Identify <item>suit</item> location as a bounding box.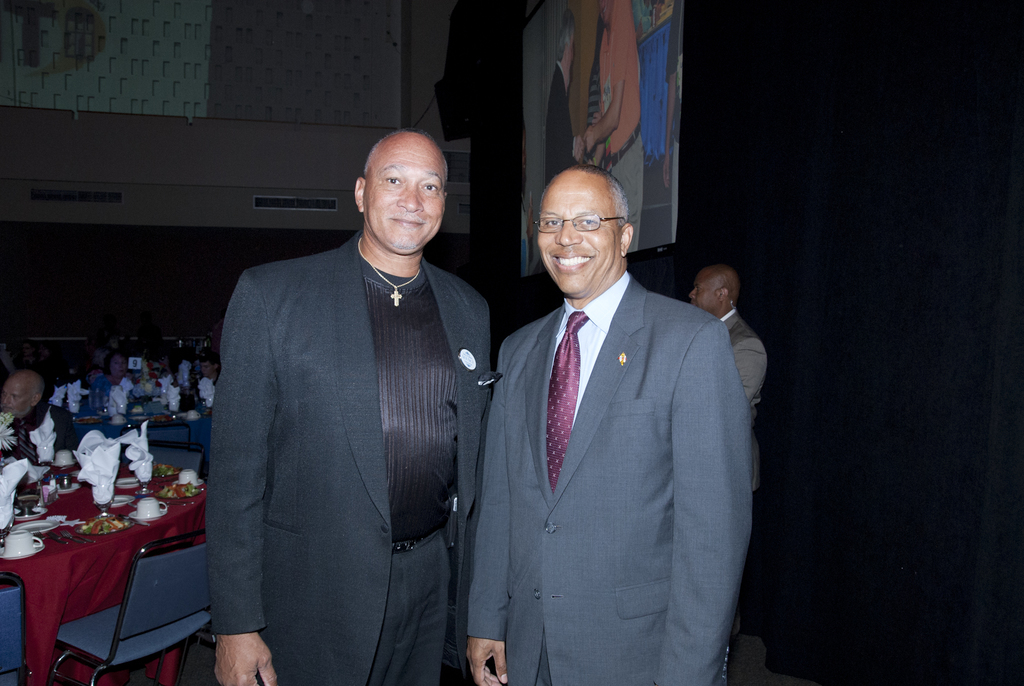
left=485, top=192, right=712, bottom=669.
